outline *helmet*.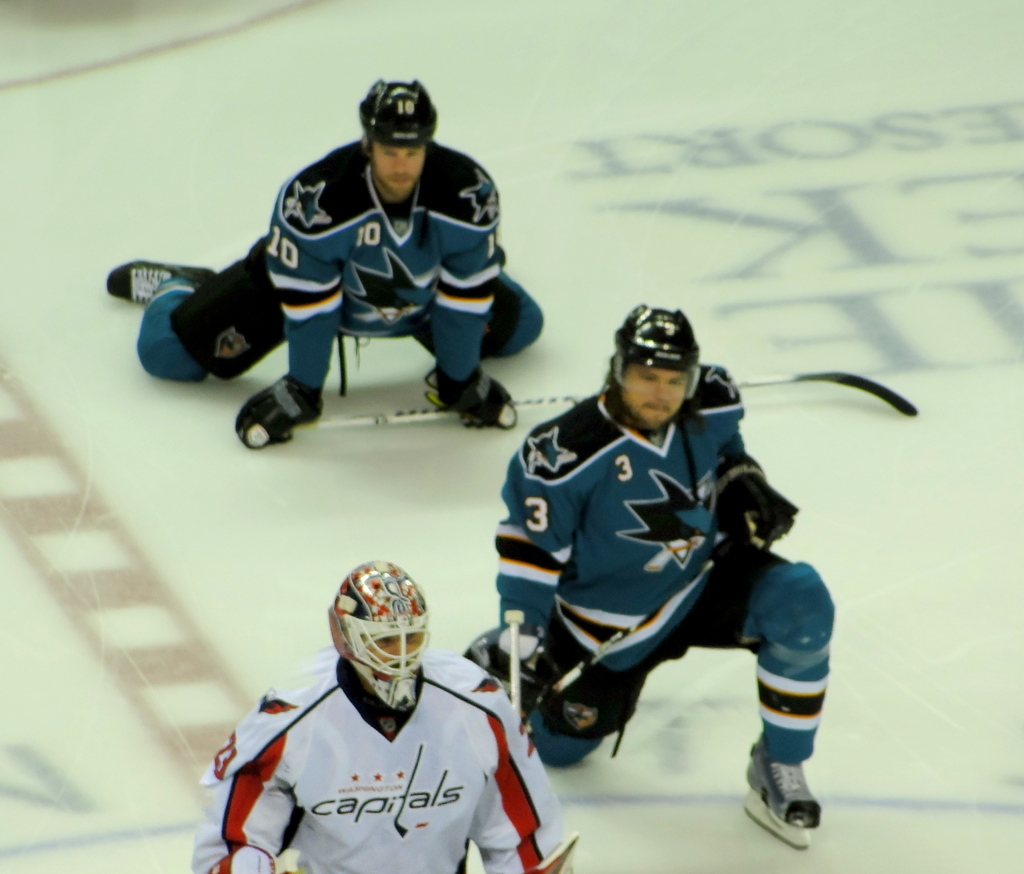
Outline: 617 308 698 387.
